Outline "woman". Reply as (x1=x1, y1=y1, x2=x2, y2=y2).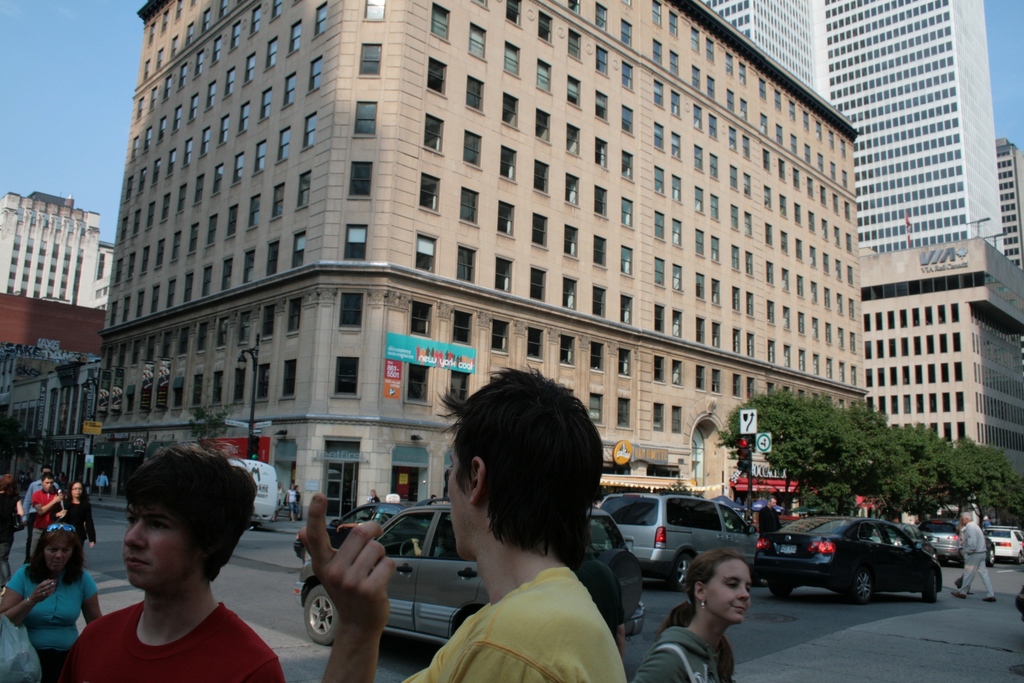
(x1=650, y1=551, x2=739, y2=682).
